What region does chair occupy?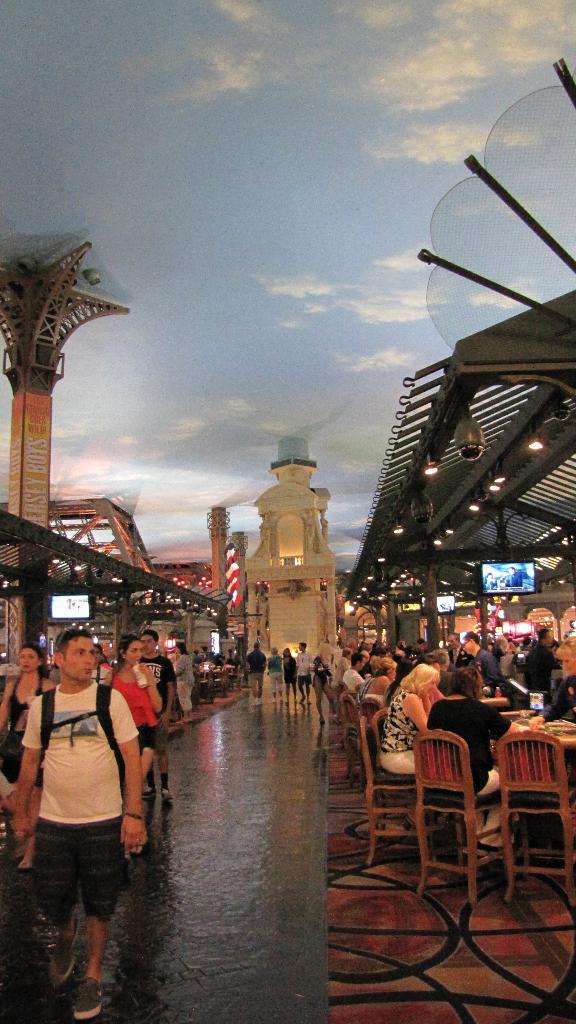
bbox=[361, 714, 457, 868].
